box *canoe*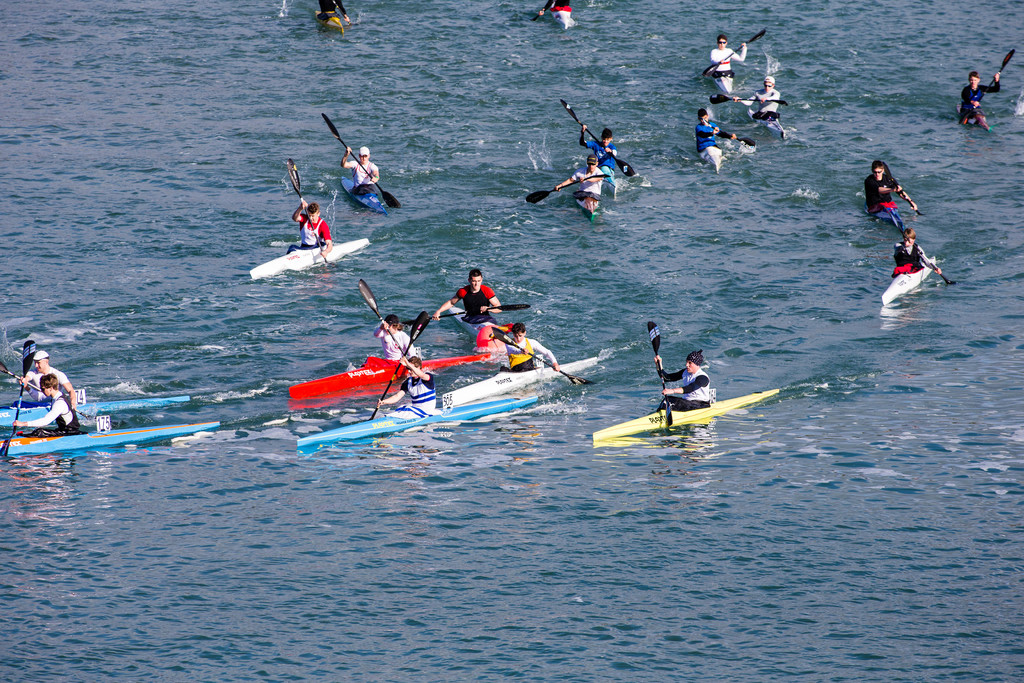
x1=440, y1=353, x2=597, y2=403
